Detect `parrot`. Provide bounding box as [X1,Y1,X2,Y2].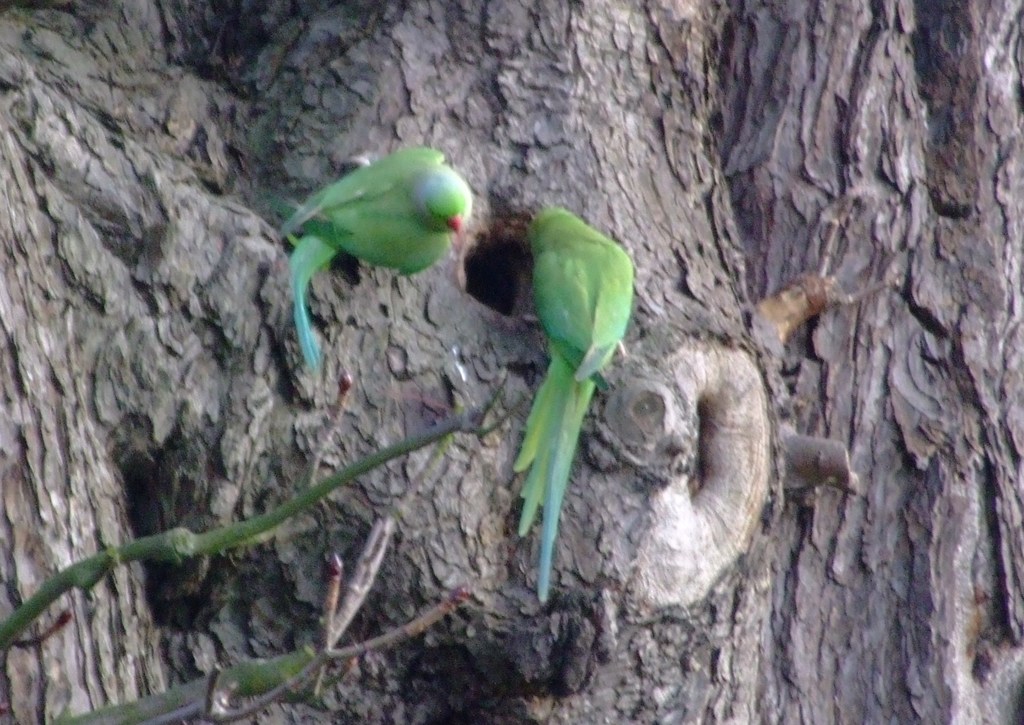
[271,144,472,364].
